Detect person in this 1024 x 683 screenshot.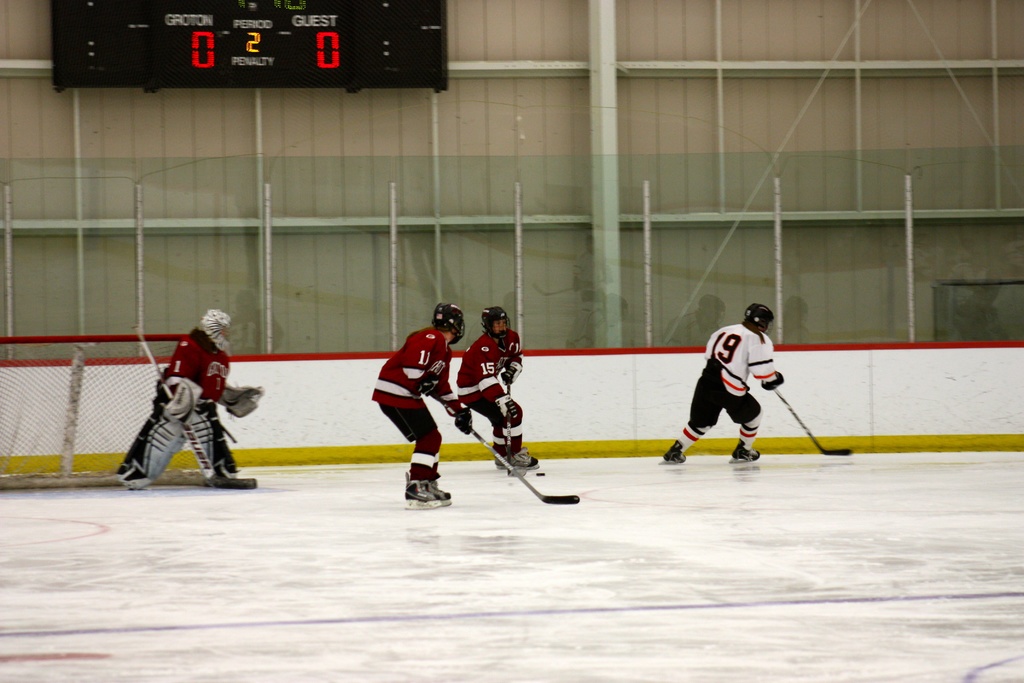
Detection: bbox(113, 311, 248, 488).
